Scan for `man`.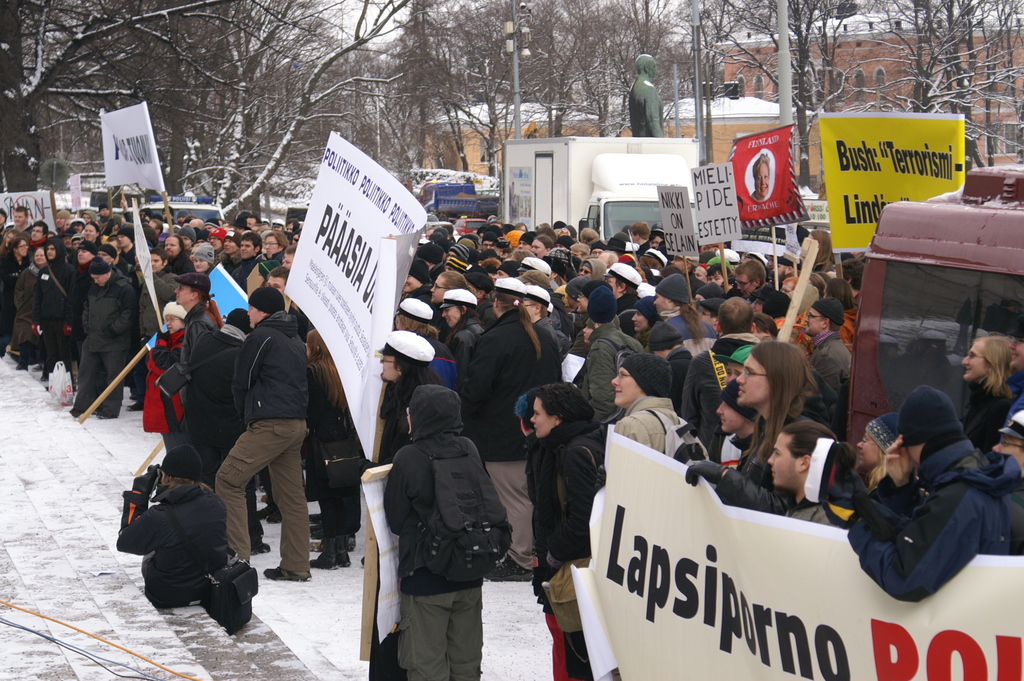
Scan result: {"left": 230, "top": 234, "right": 267, "bottom": 284}.
